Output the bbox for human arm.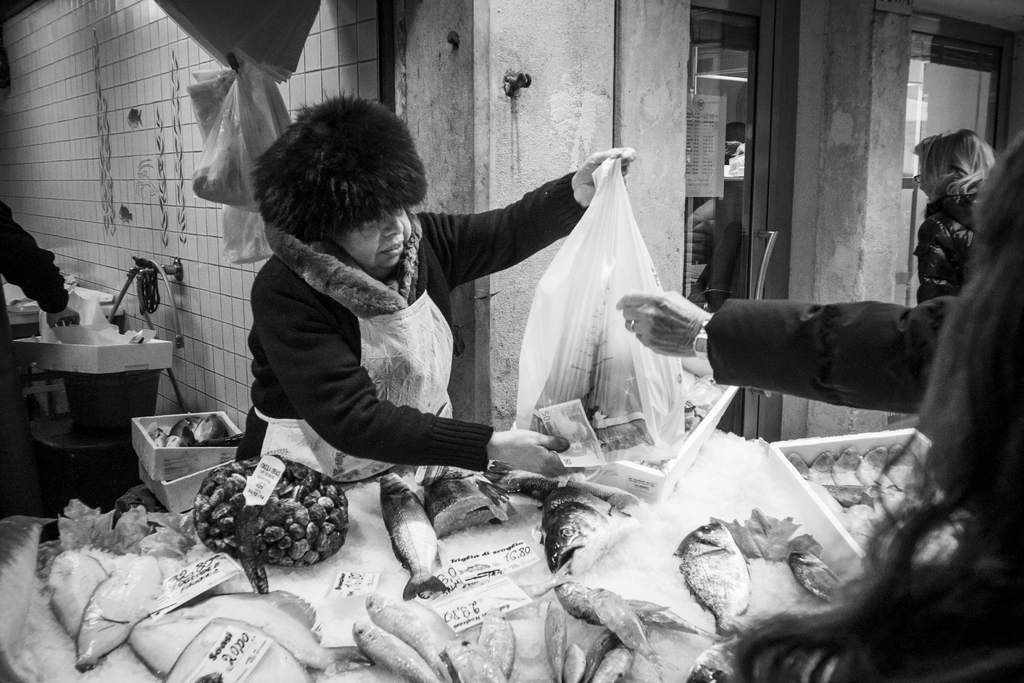
{"left": 416, "top": 142, "right": 639, "bottom": 293}.
